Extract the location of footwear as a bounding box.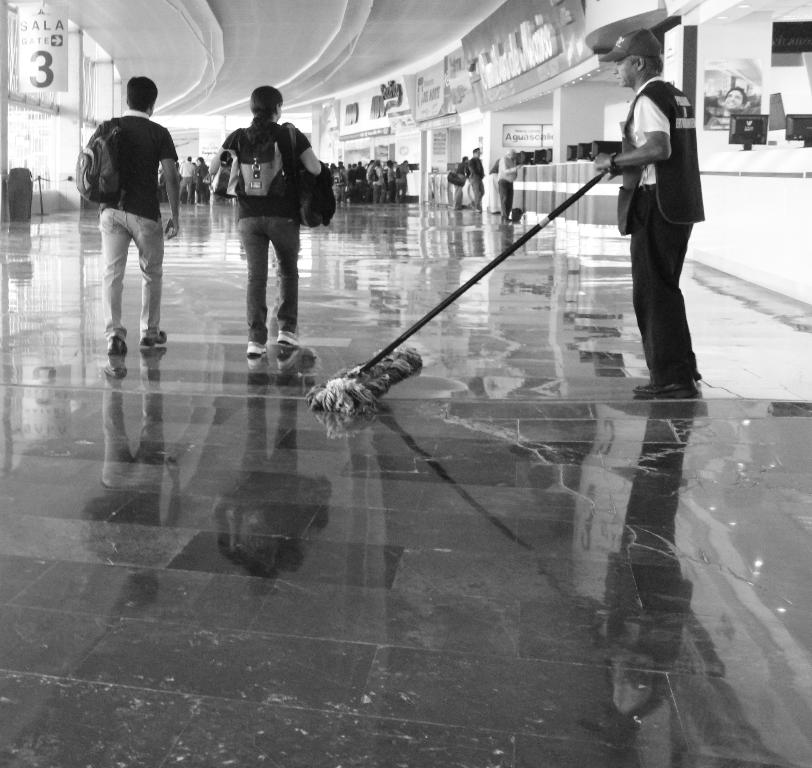
[276, 330, 302, 348].
